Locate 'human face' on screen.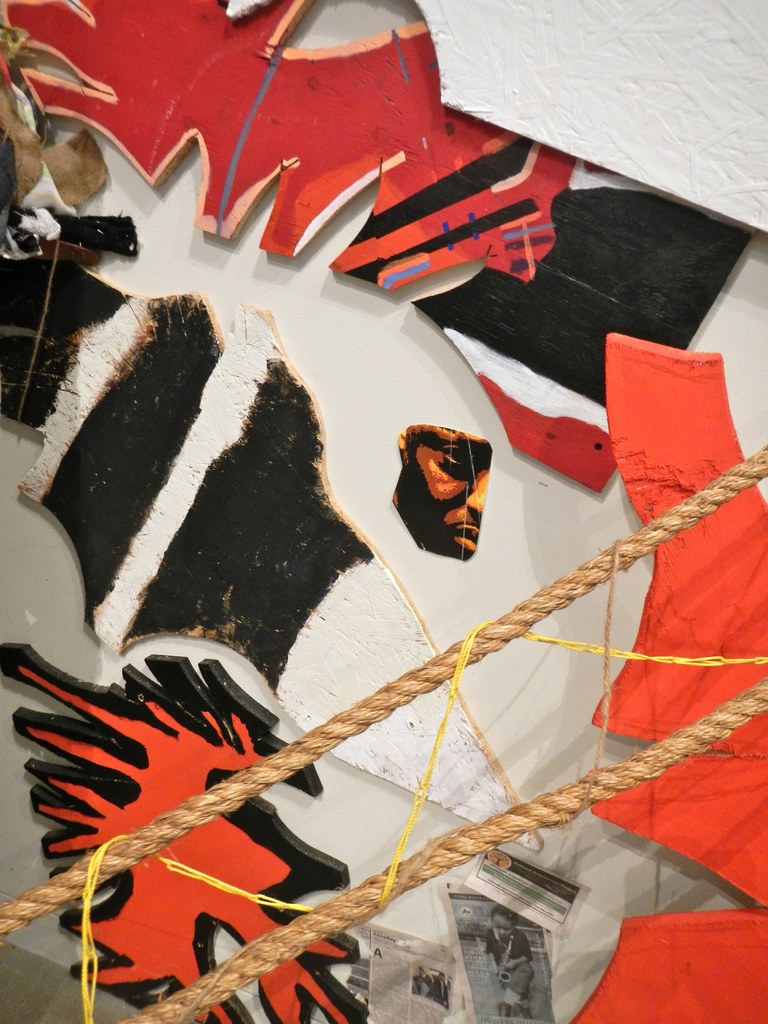
On screen at (left=403, top=420, right=492, bottom=559).
